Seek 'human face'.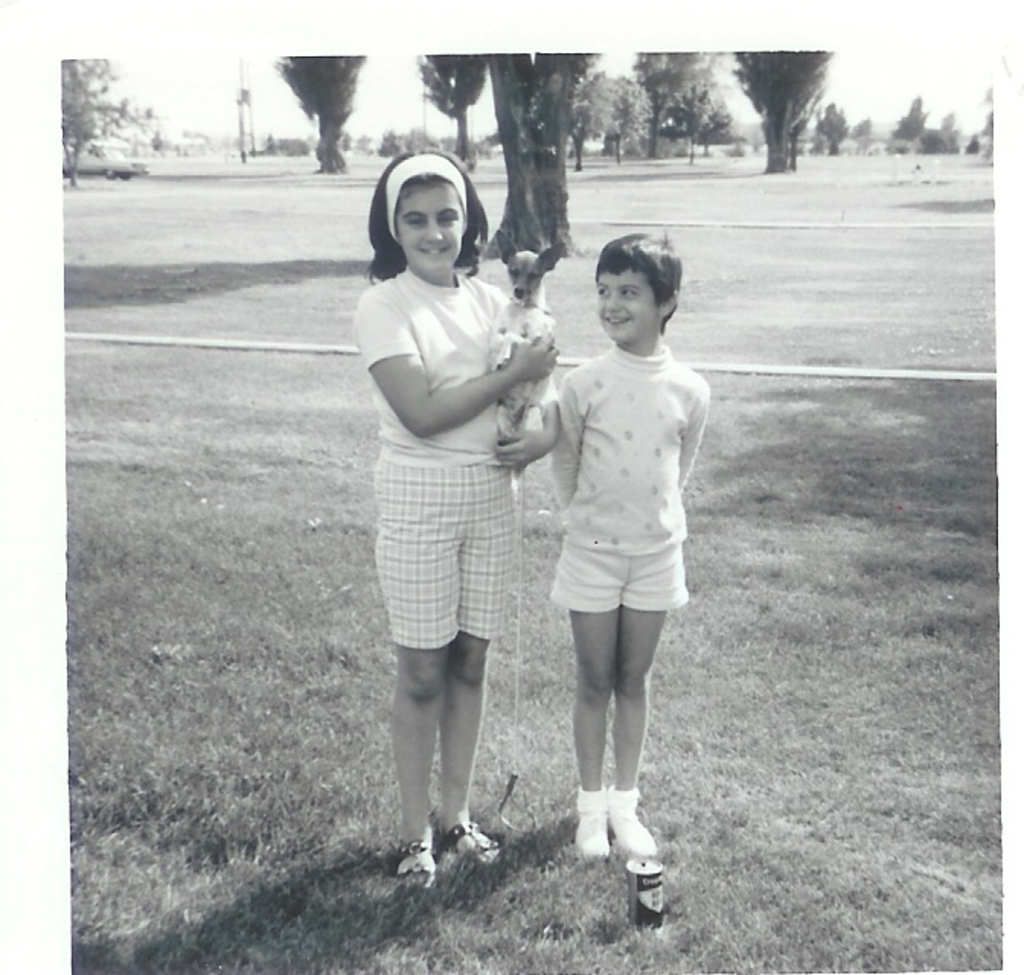
select_region(596, 262, 658, 338).
